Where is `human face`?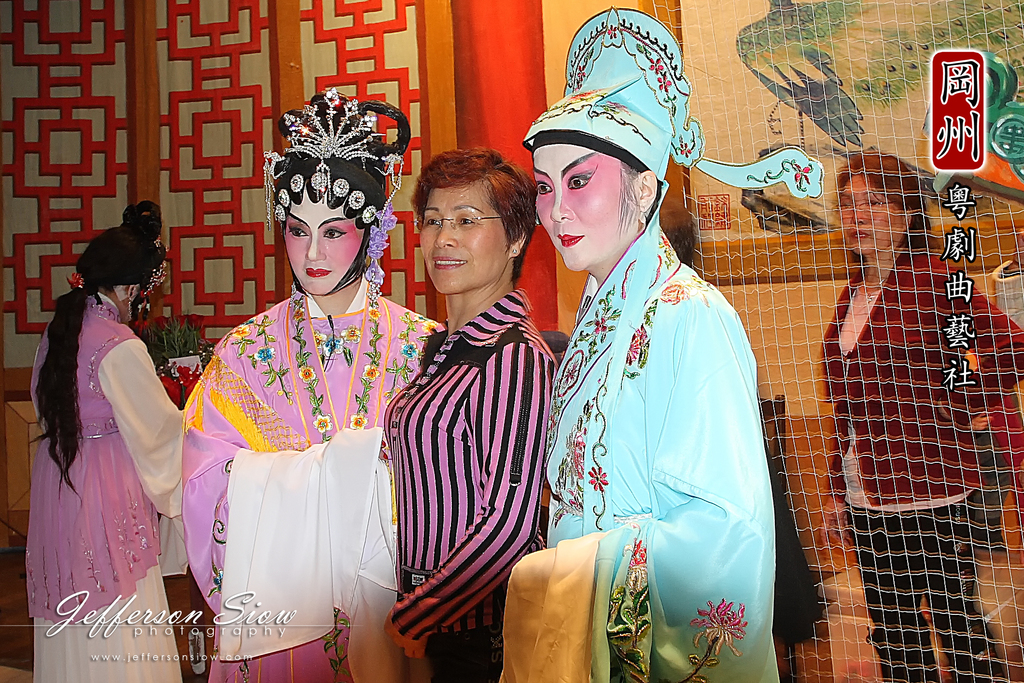
bbox=(847, 174, 904, 250).
